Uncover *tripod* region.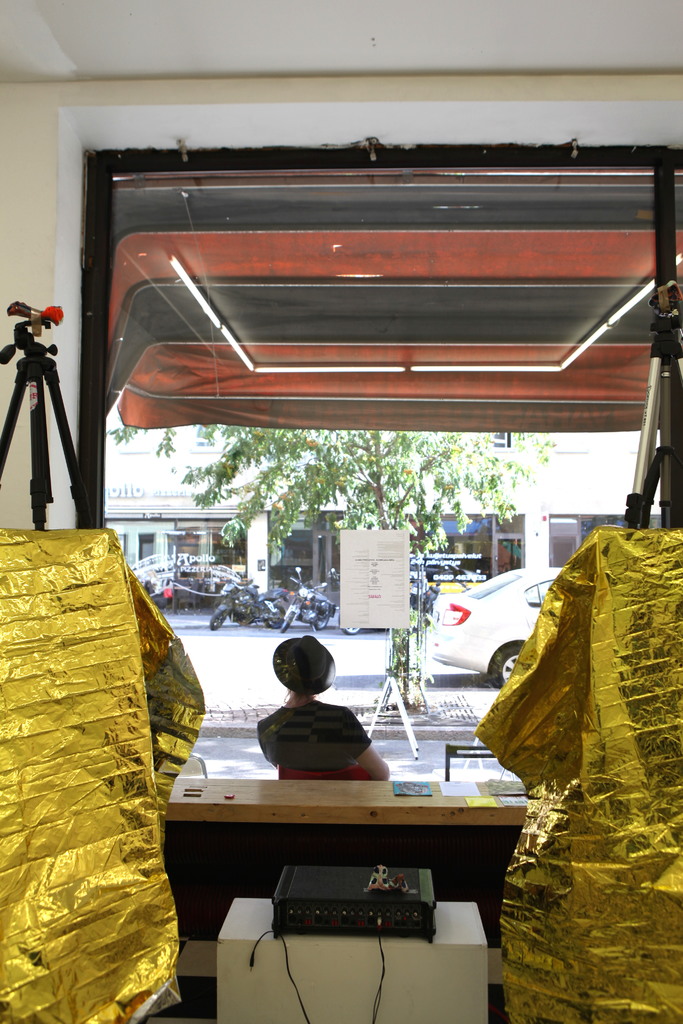
Uncovered: x1=0 y1=287 x2=90 y2=539.
